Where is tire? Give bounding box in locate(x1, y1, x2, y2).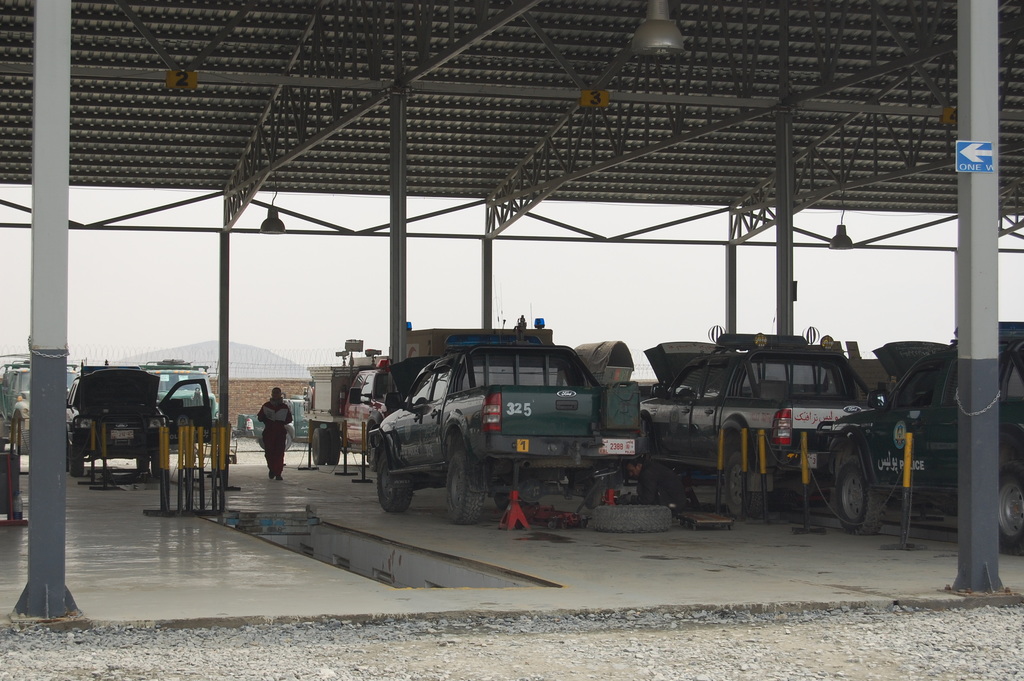
locate(134, 457, 145, 472).
